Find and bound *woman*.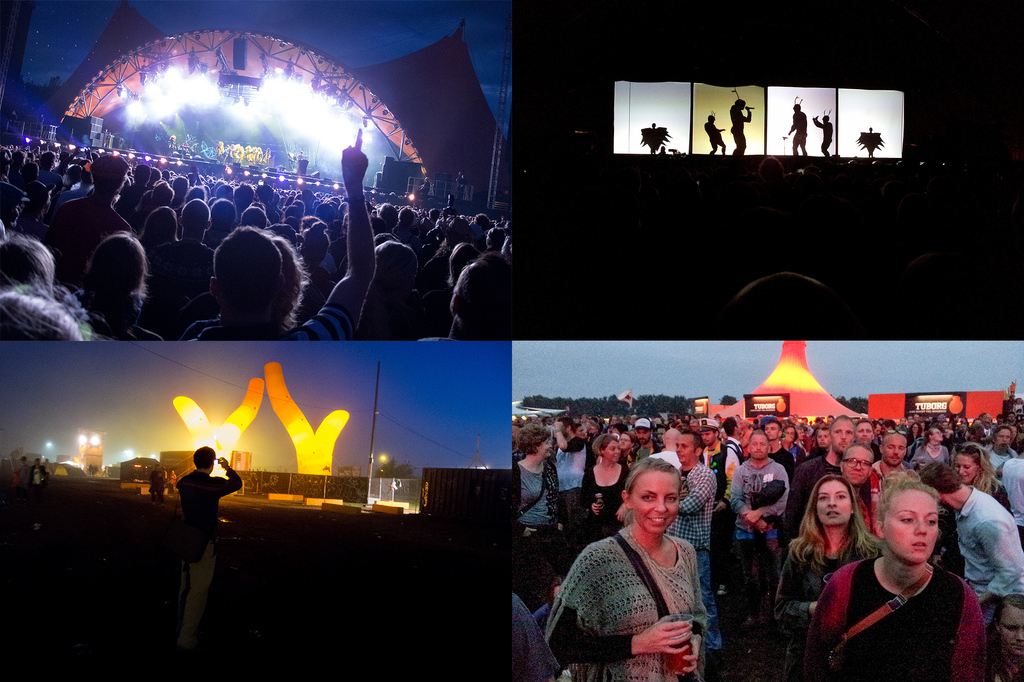
Bound: bbox=(988, 427, 1023, 474).
